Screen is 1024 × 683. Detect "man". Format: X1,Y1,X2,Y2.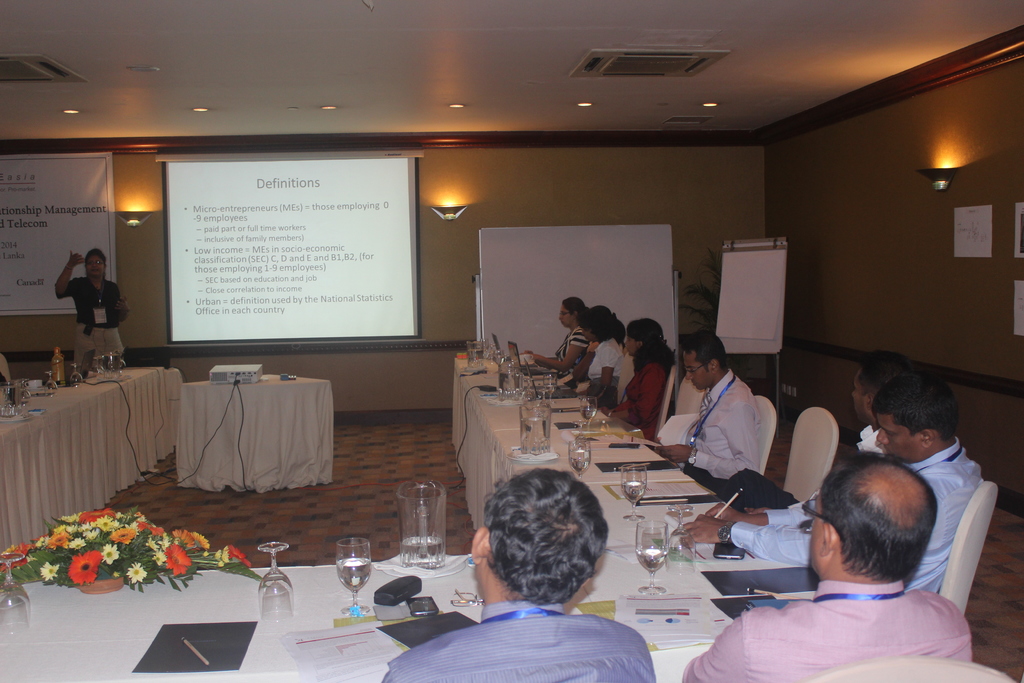
380,468,657,682.
